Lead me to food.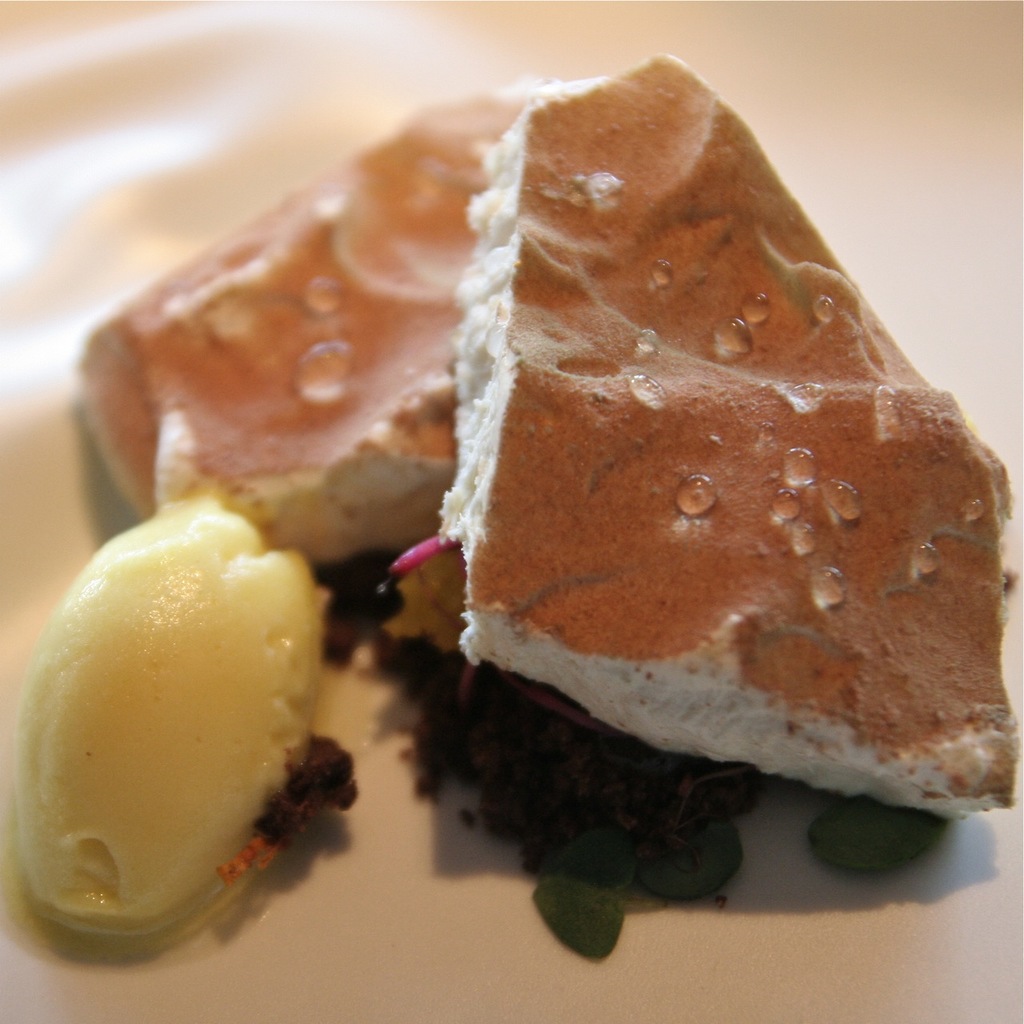
Lead to 388/50/1018/822.
